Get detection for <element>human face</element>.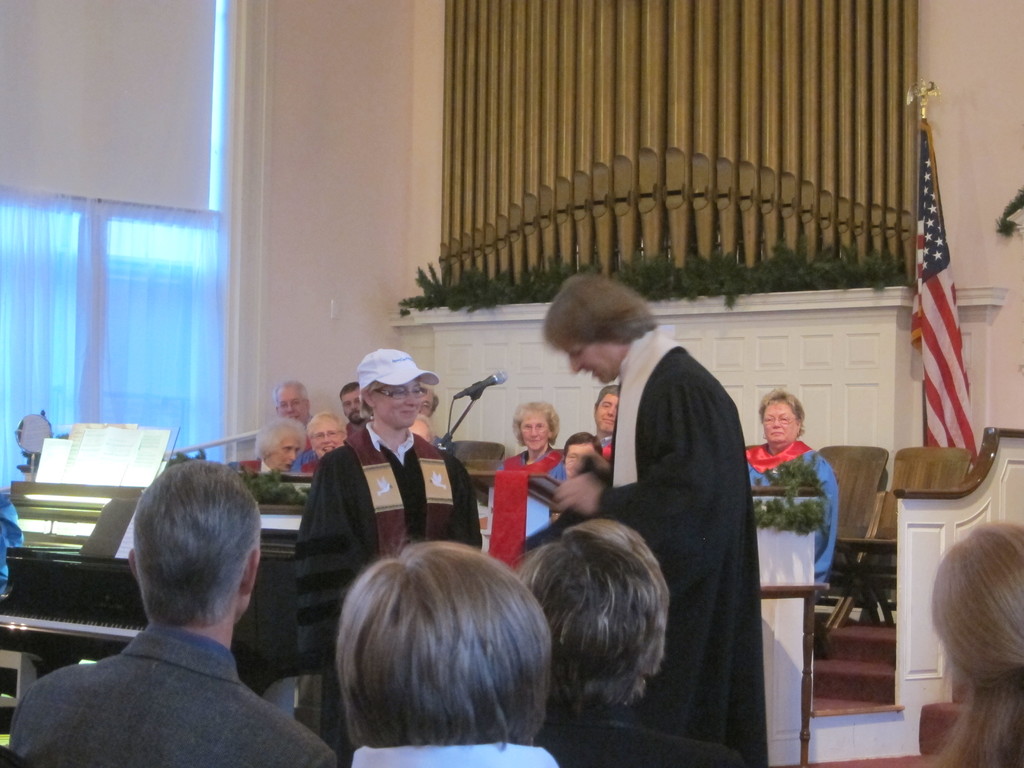
Detection: <bbox>273, 435, 299, 468</bbox>.
